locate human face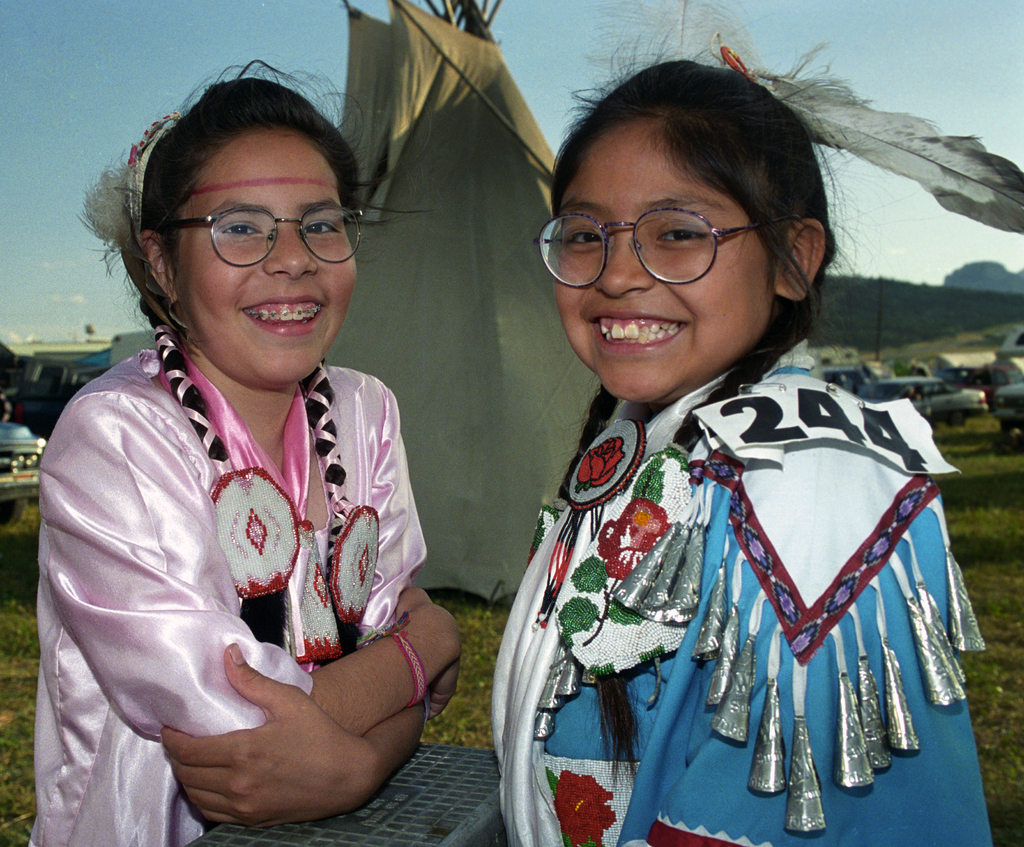
bbox=(180, 124, 359, 382)
